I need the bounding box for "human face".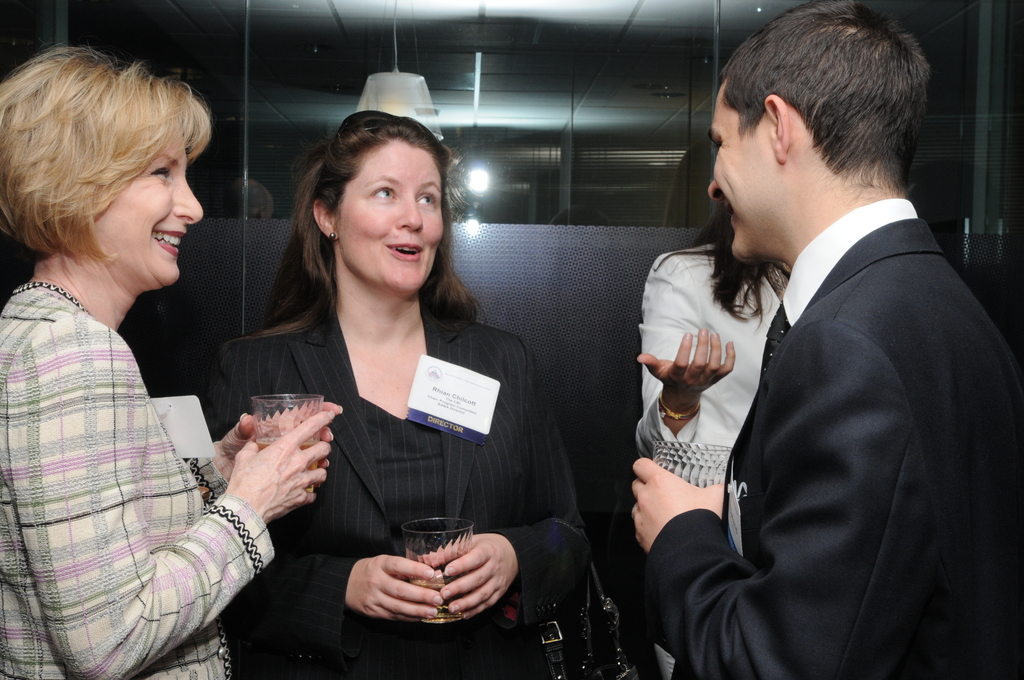
Here it is: BBox(104, 128, 208, 287).
